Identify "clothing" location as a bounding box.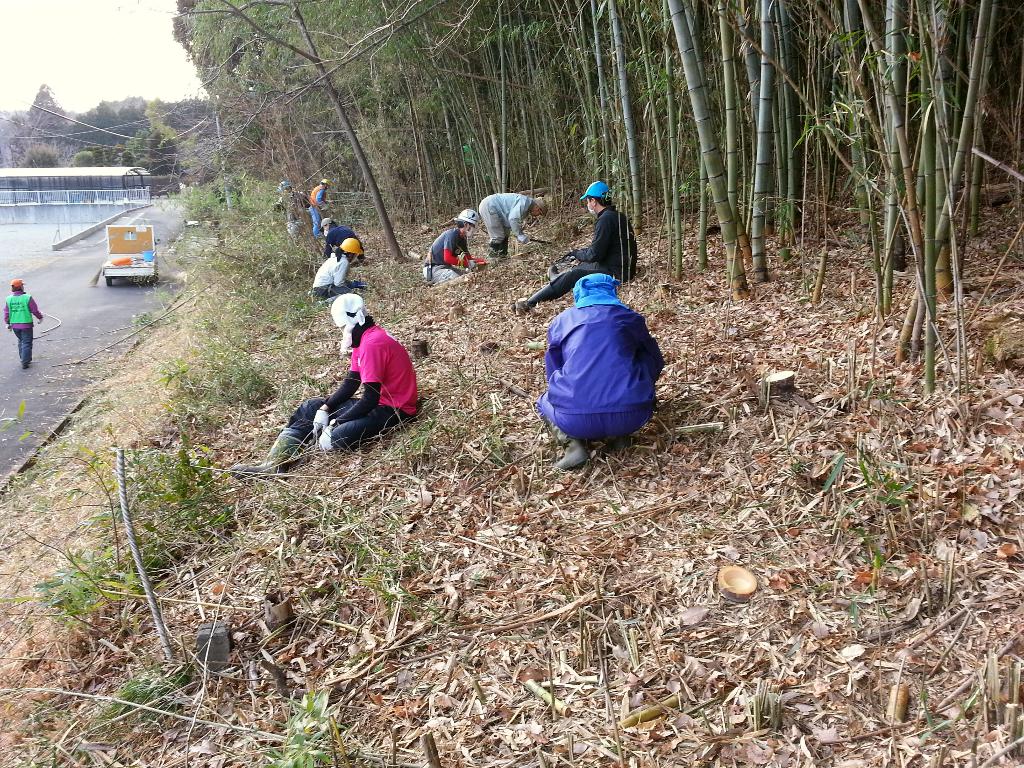
289,328,420,456.
